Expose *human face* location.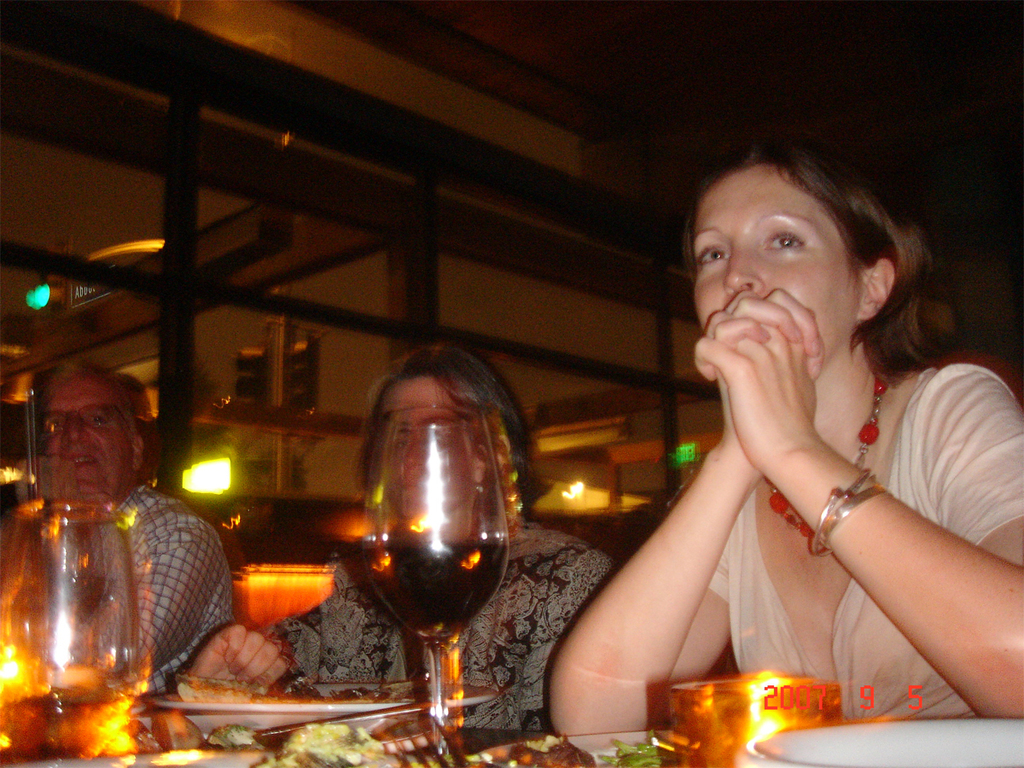
Exposed at x1=688 y1=164 x2=852 y2=357.
